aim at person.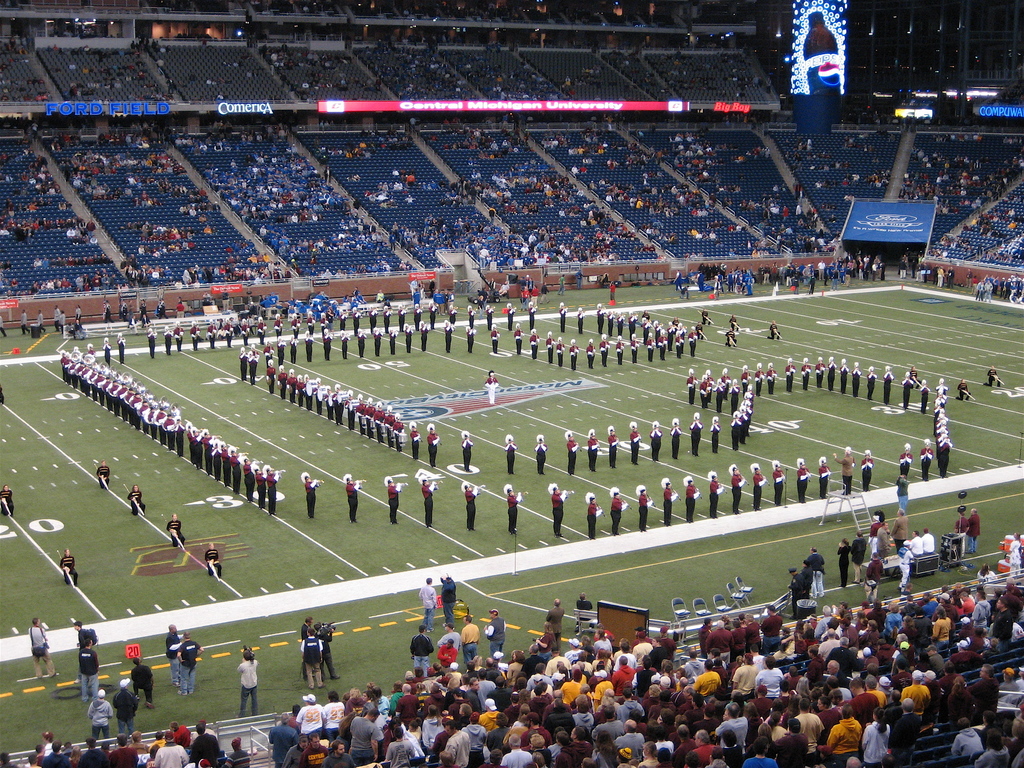
Aimed at locate(263, 344, 276, 362).
